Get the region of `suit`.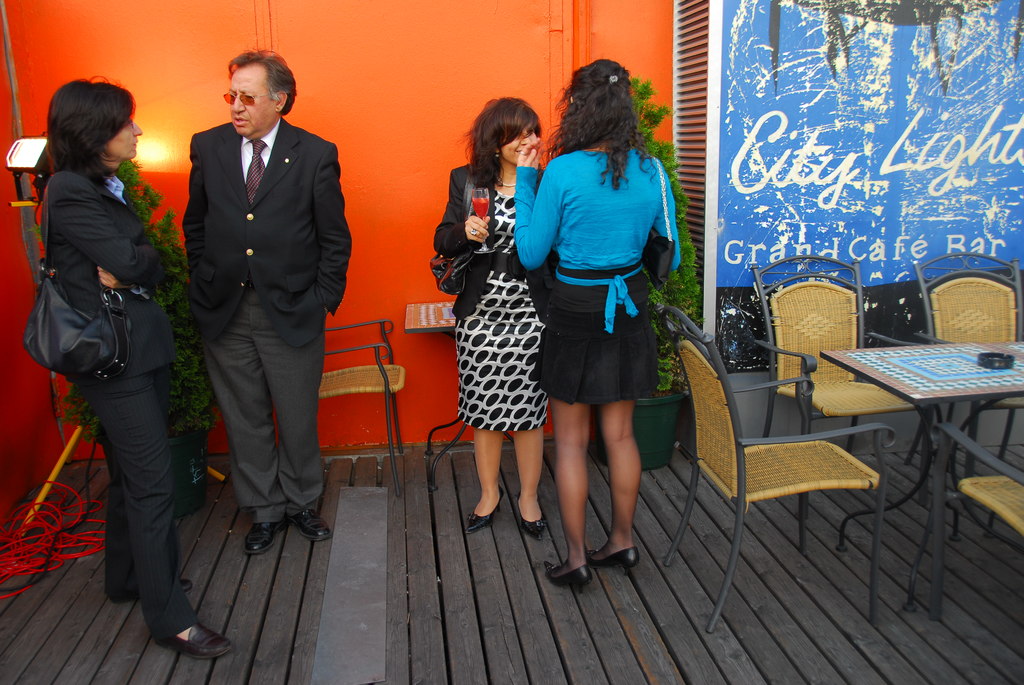
167,56,338,563.
